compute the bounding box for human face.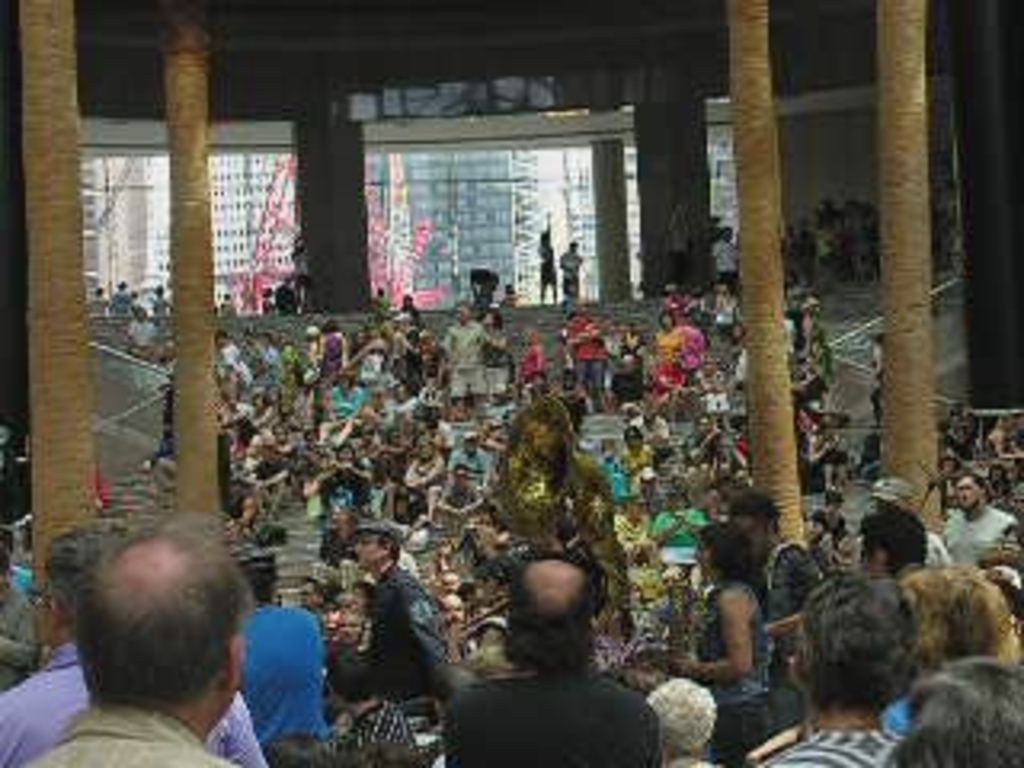
locate(691, 544, 710, 563).
